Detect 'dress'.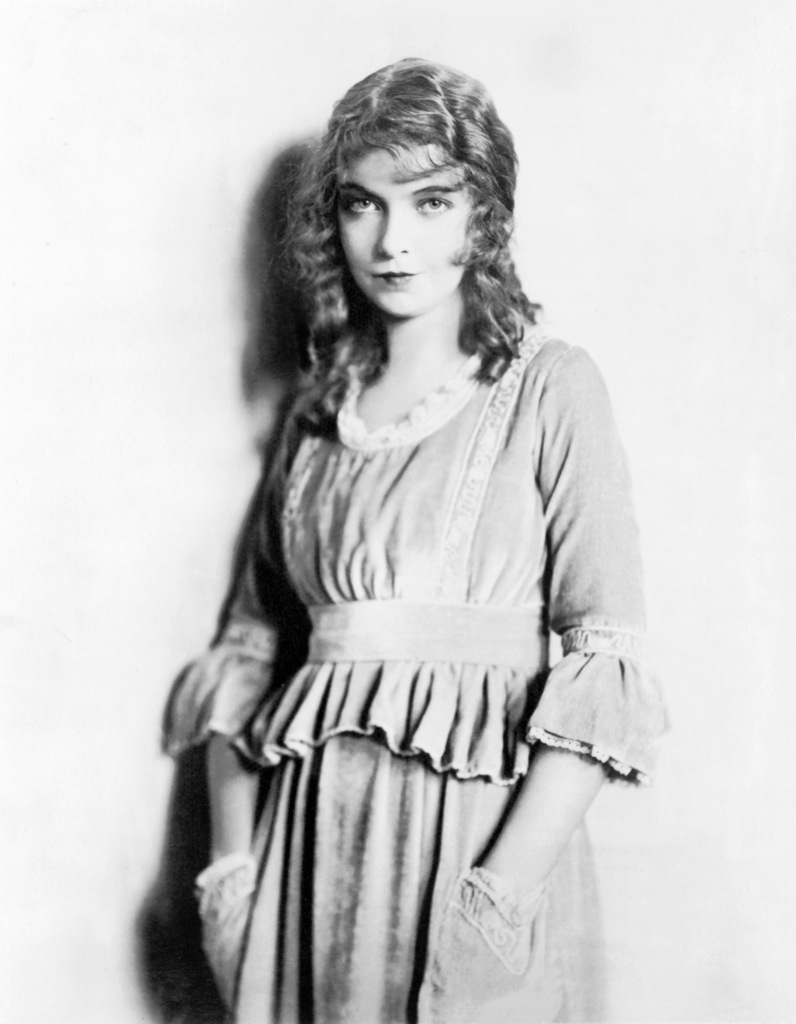
Detected at l=168, t=319, r=670, b=1023.
